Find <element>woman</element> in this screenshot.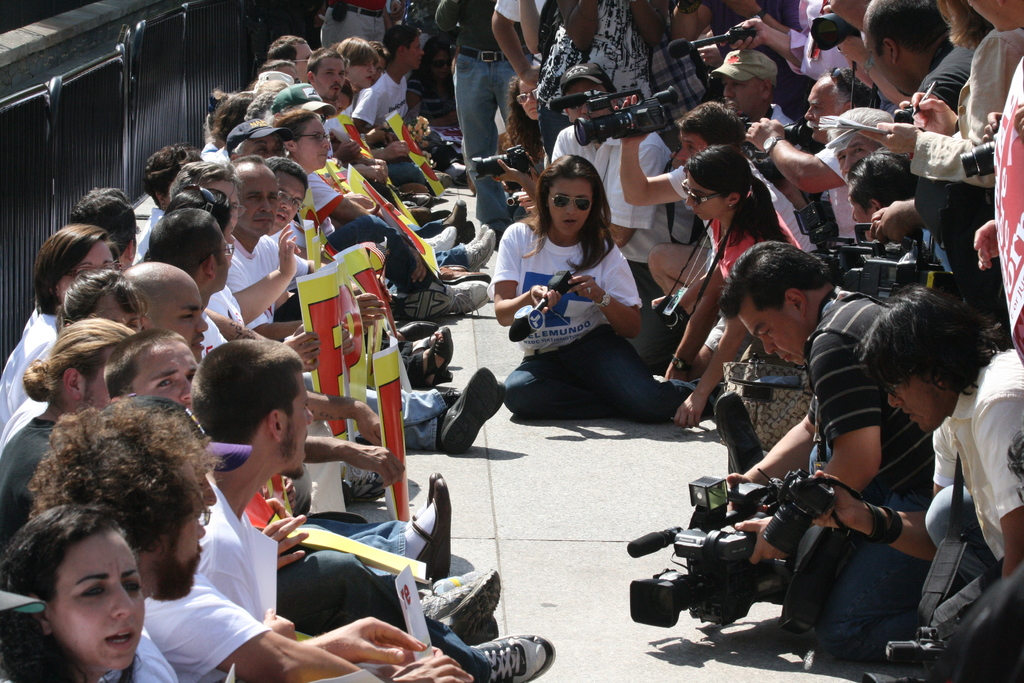
The bounding box for <element>woman</element> is [660,147,804,431].
